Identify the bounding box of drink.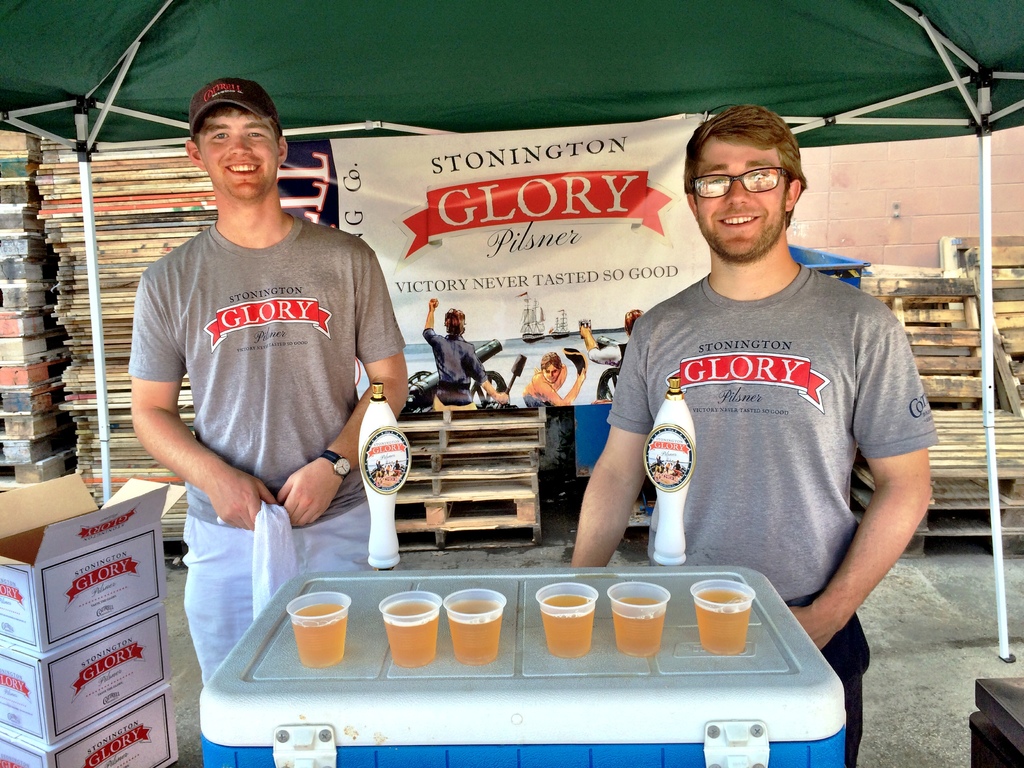
[left=278, top=596, right=346, bottom=691].
